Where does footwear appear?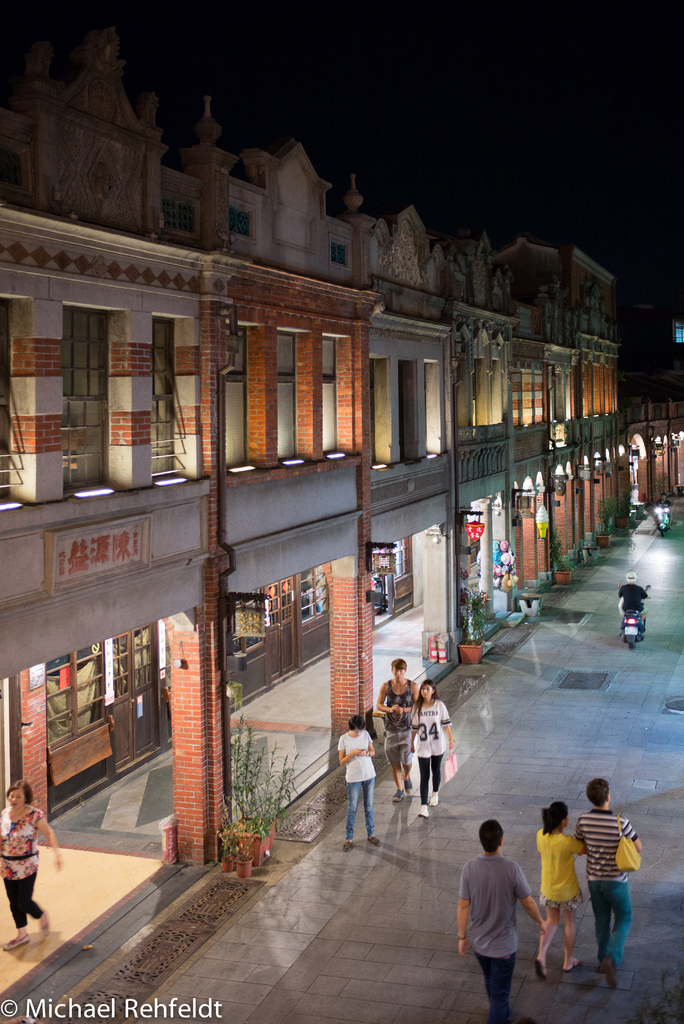
Appears at <box>431,790,440,804</box>.
